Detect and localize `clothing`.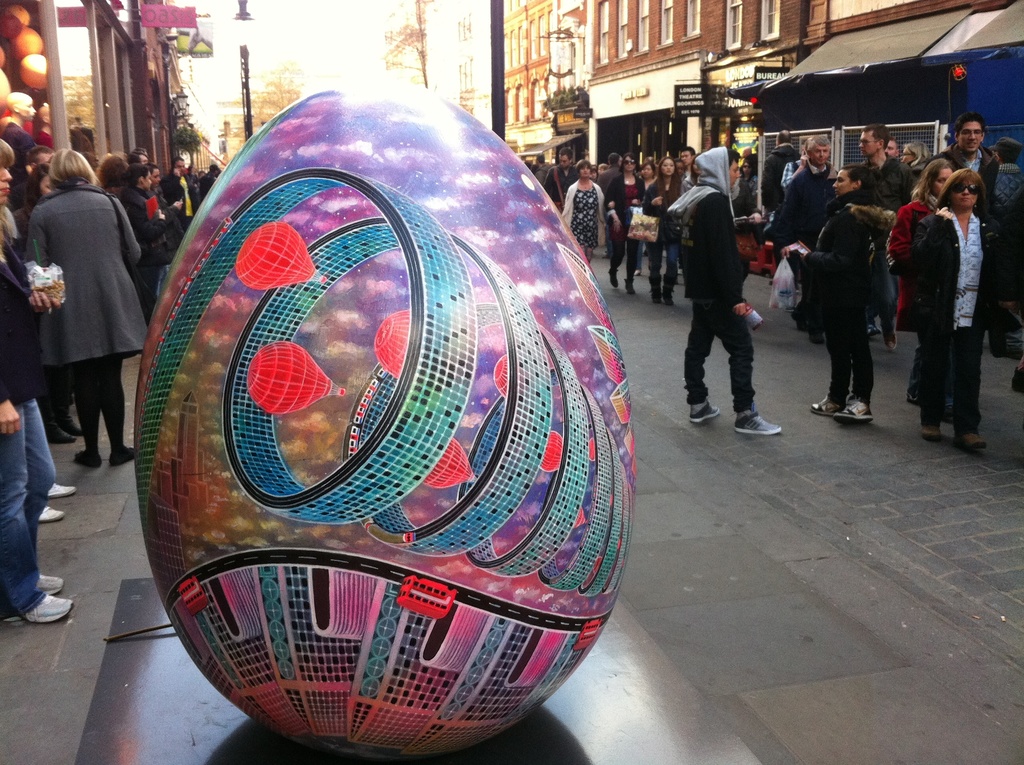
Localized at Rect(116, 182, 166, 287).
